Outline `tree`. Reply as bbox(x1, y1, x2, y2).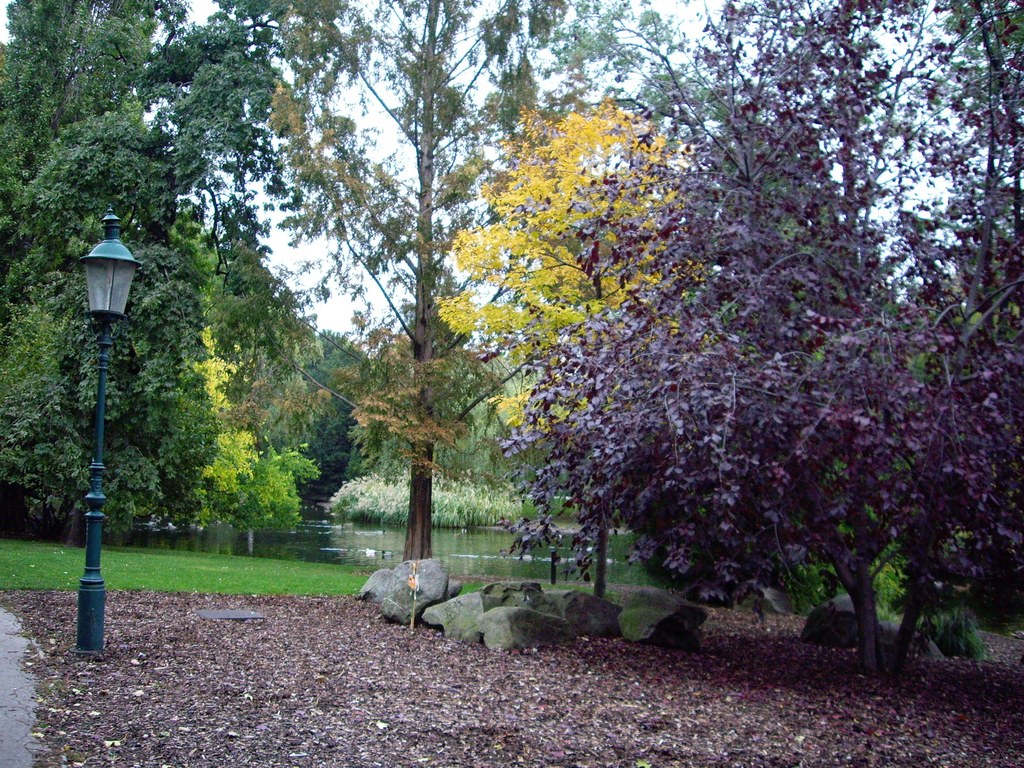
bbox(260, 0, 575, 560).
